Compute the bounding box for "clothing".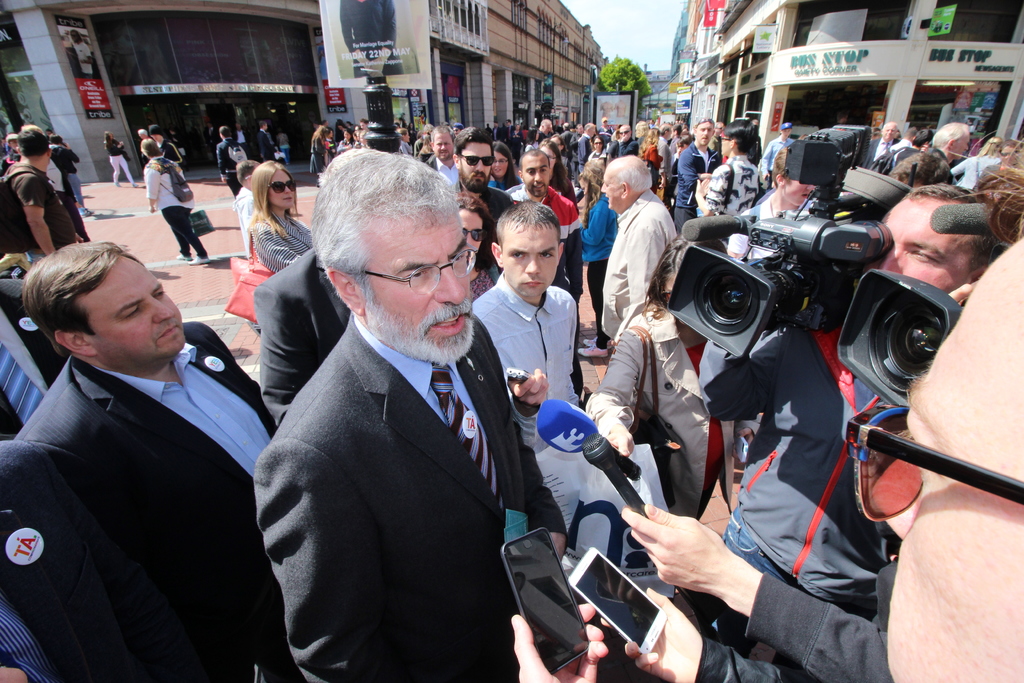
select_region(252, 317, 559, 682).
